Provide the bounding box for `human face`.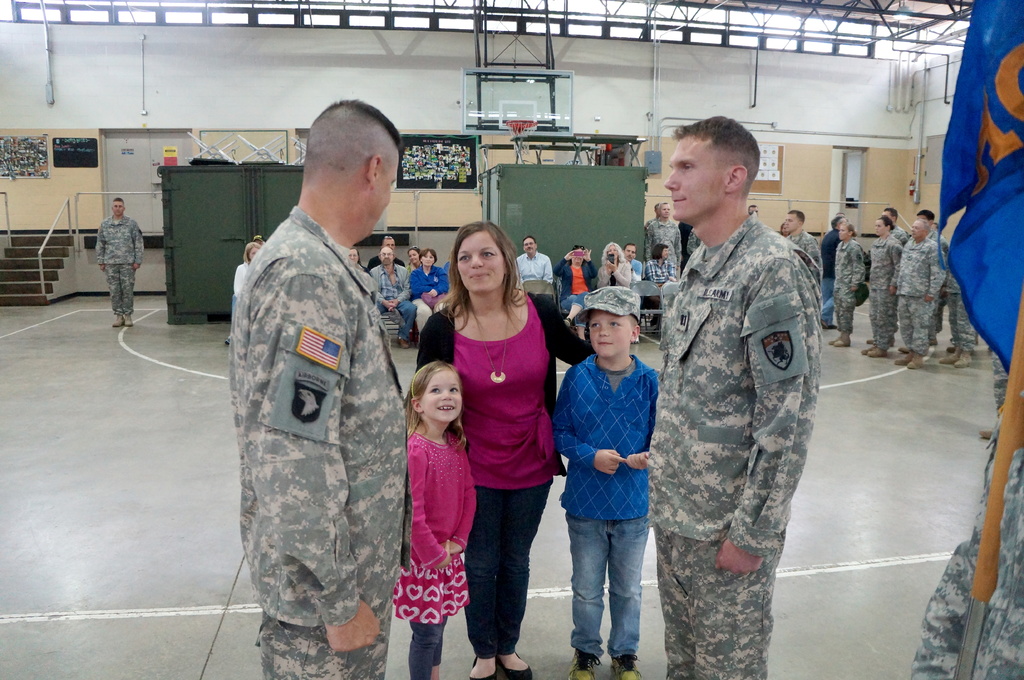
{"left": 422, "top": 253, "right": 435, "bottom": 266}.
